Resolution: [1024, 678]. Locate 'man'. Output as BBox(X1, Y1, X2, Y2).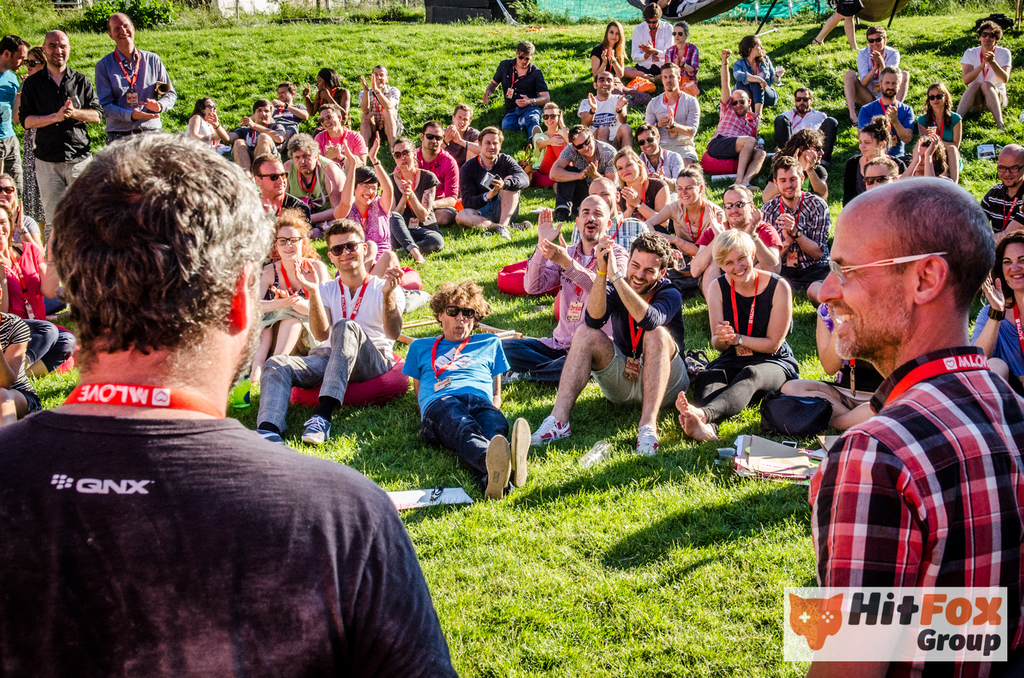
BBox(645, 61, 701, 166).
